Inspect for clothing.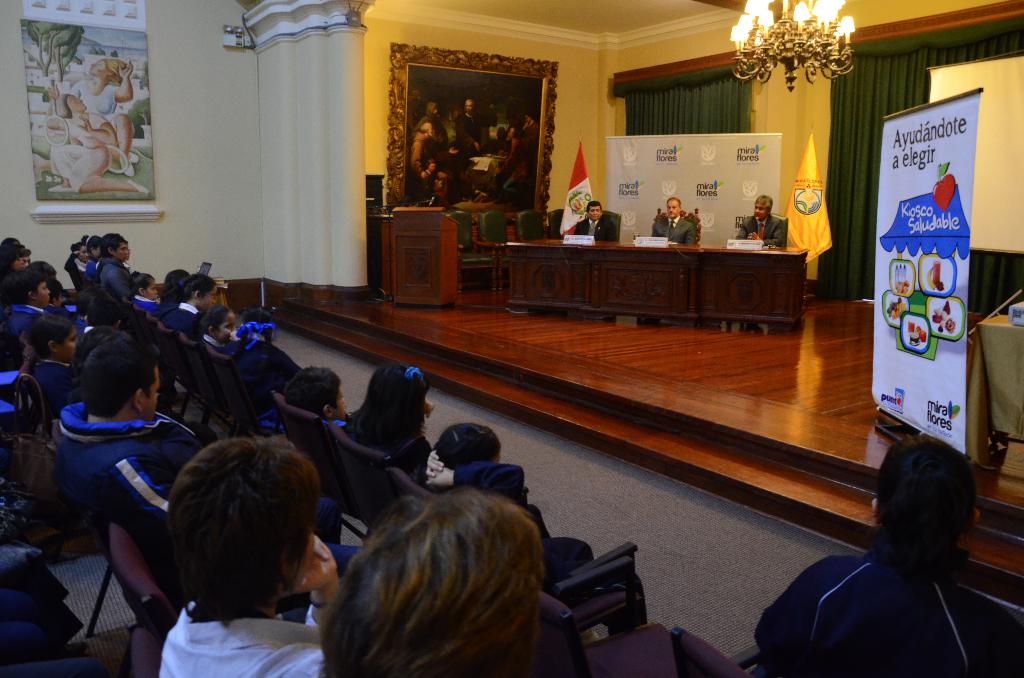
Inspection: left=154, top=595, right=328, bottom=677.
